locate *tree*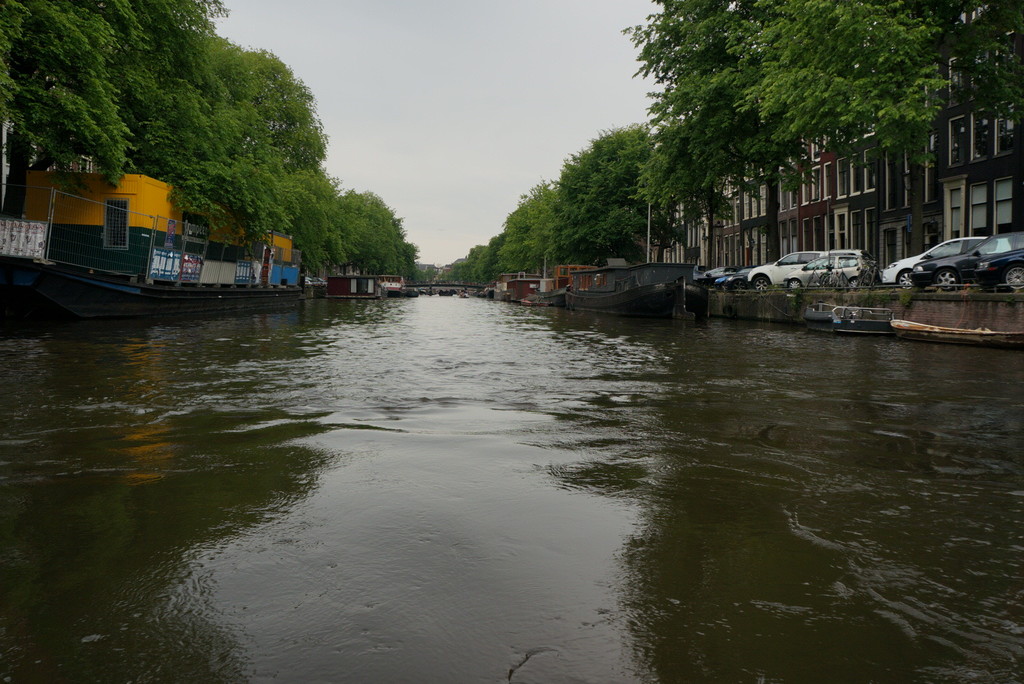
449/246/478/283
